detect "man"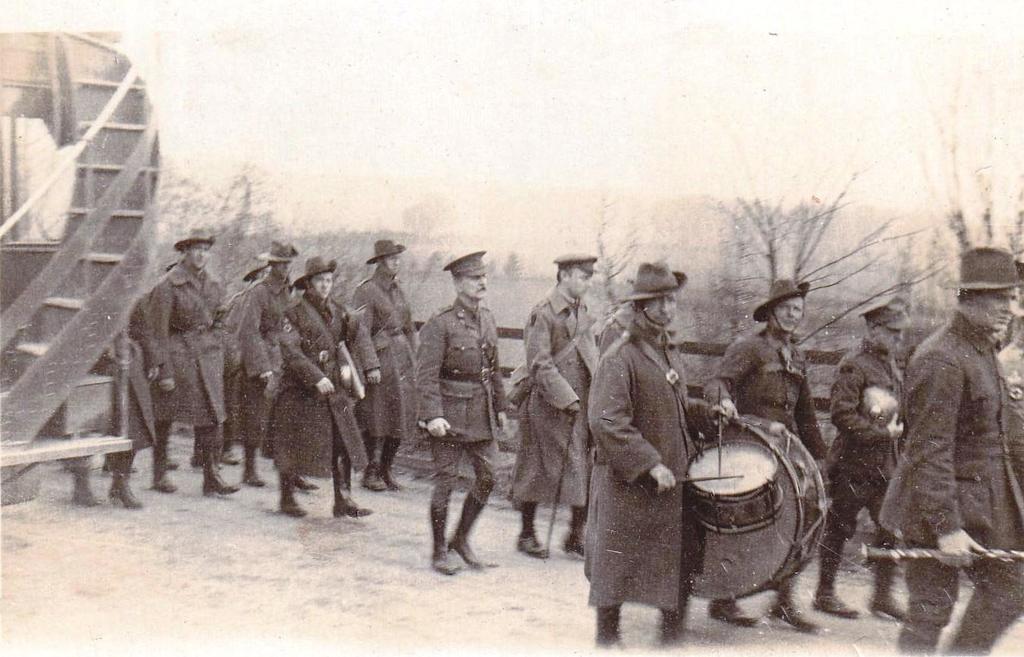
233,233,324,492
